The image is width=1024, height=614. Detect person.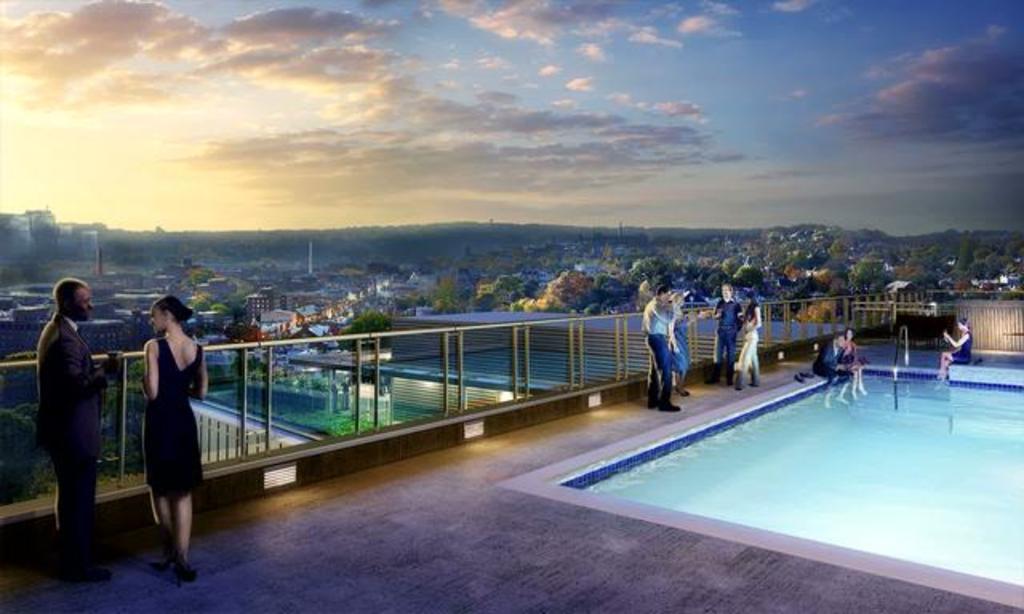
Detection: 134, 299, 205, 584.
